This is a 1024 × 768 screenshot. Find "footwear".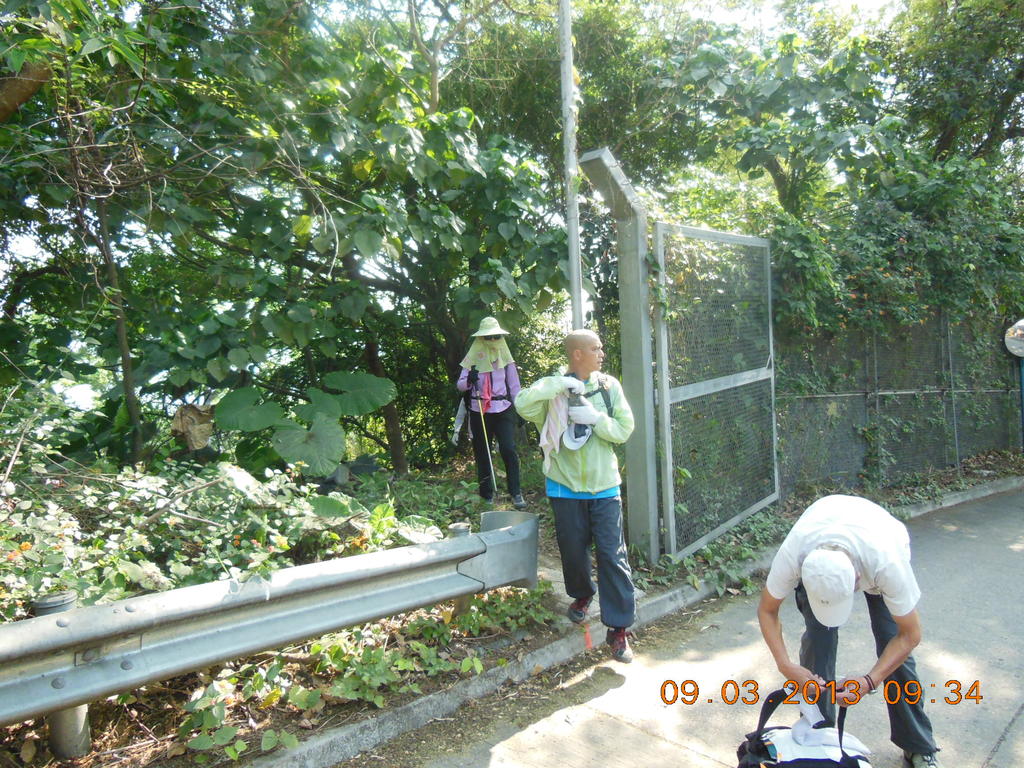
Bounding box: [left=612, top=623, right=636, bottom=666].
